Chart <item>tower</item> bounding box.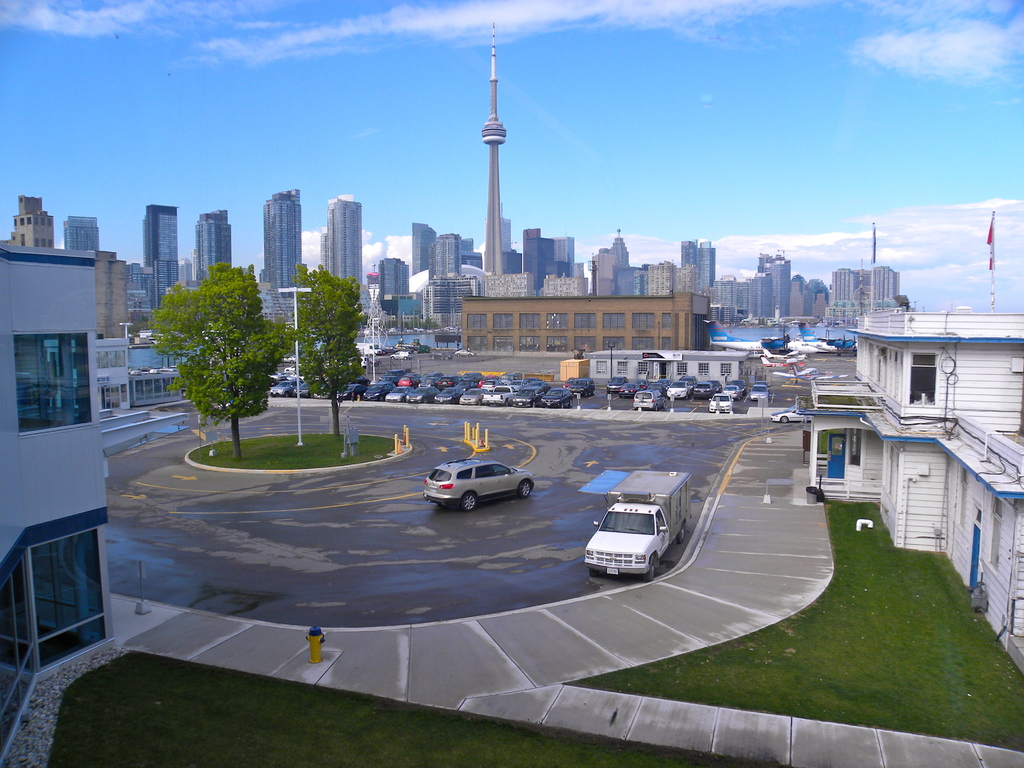
Charted: BBox(146, 200, 180, 264).
